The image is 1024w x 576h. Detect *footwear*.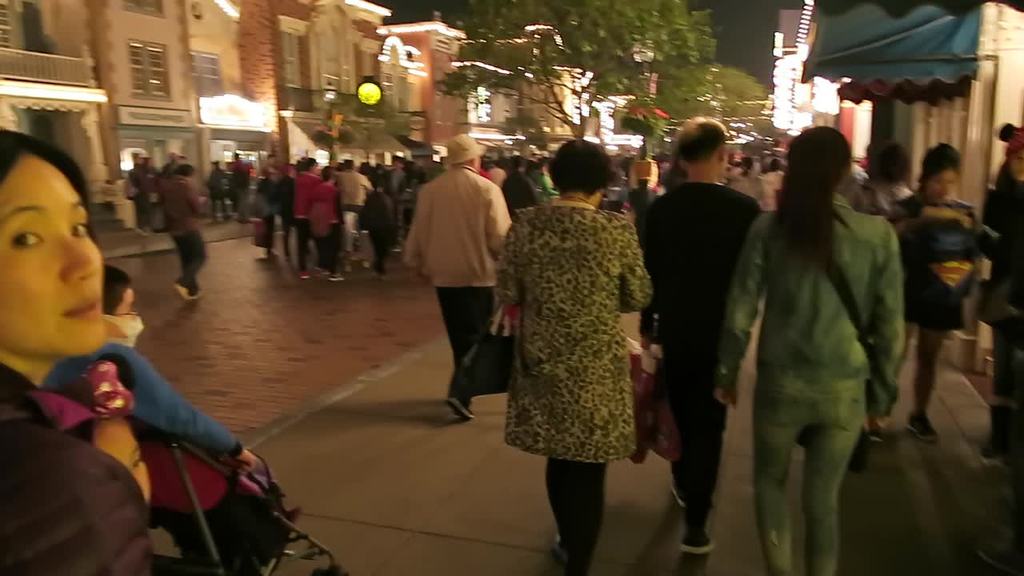
Detection: <region>446, 393, 474, 418</region>.
